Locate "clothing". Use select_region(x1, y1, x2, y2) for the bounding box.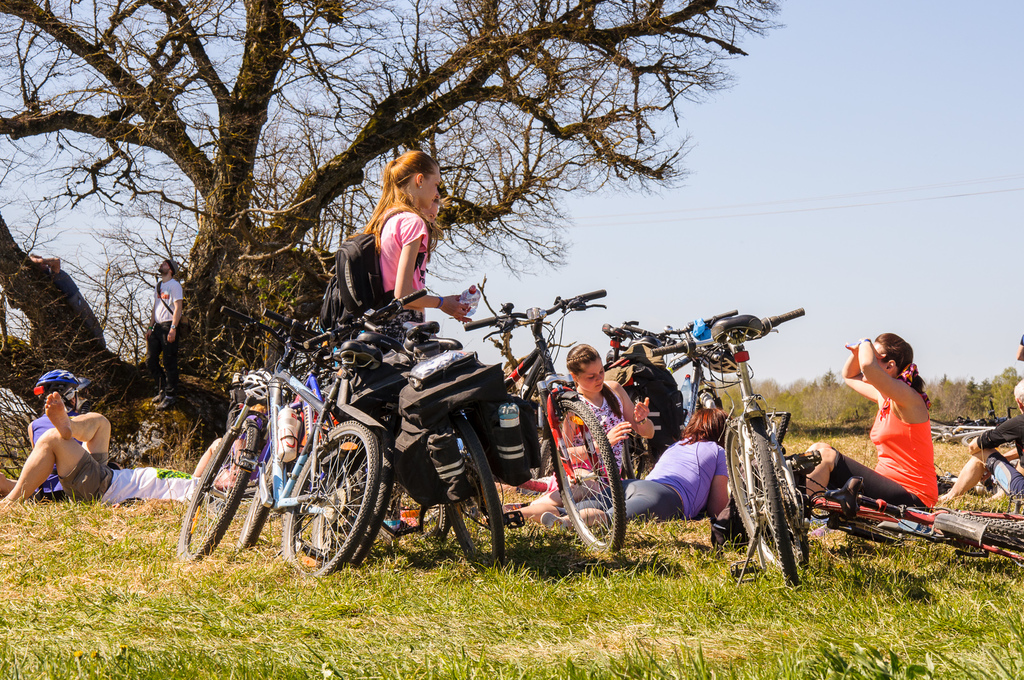
select_region(572, 424, 715, 529).
